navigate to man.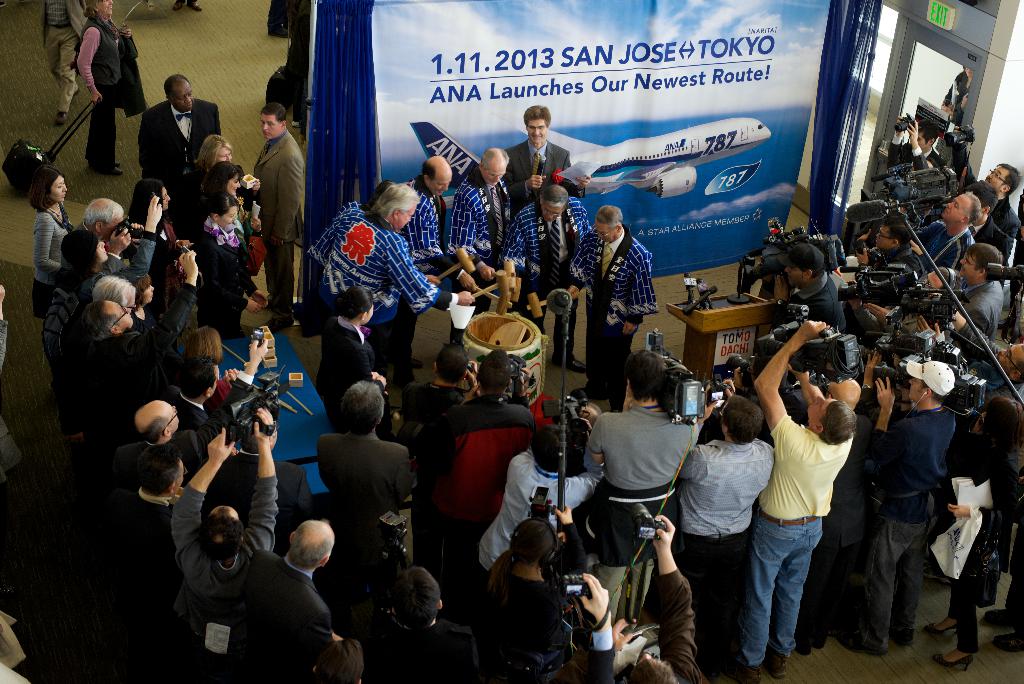
Navigation target: bbox=(566, 201, 655, 382).
